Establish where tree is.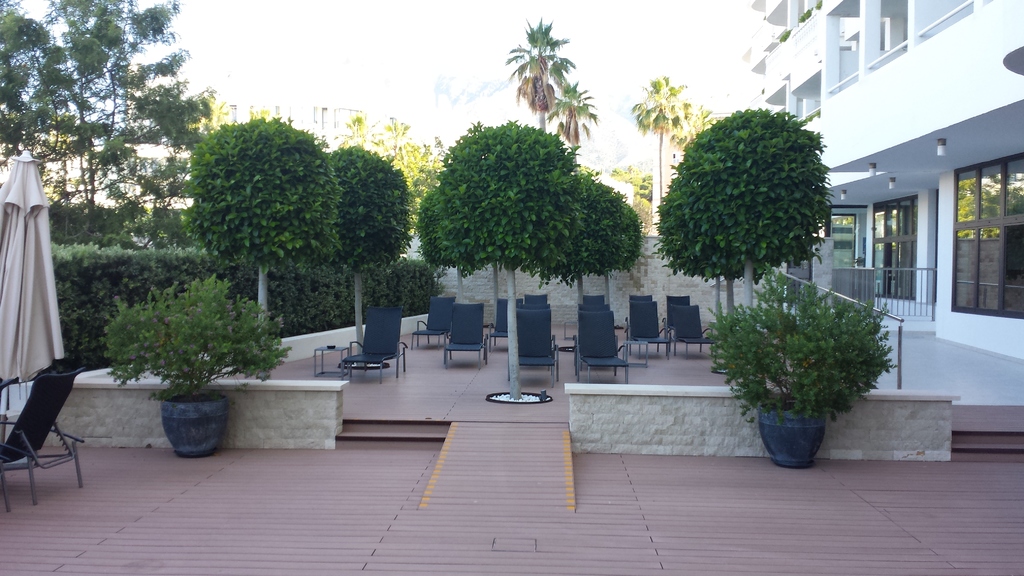
Established at (left=653, top=83, right=867, bottom=307).
